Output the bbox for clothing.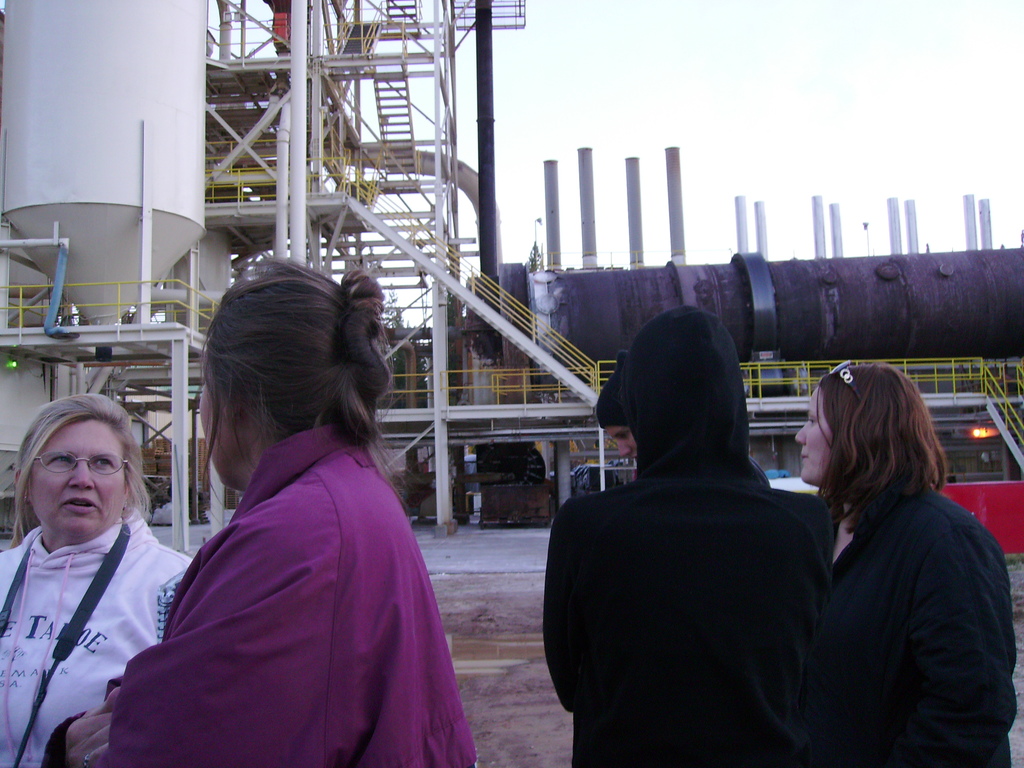
545,296,831,767.
